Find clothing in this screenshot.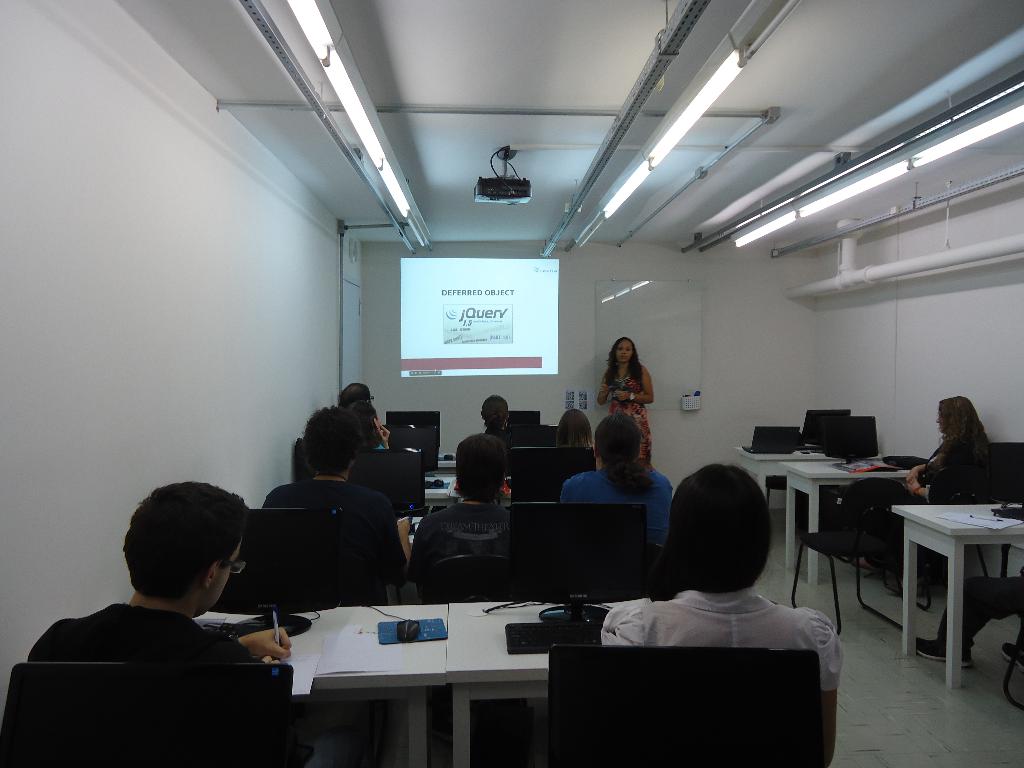
The bounding box for clothing is region(255, 466, 412, 614).
